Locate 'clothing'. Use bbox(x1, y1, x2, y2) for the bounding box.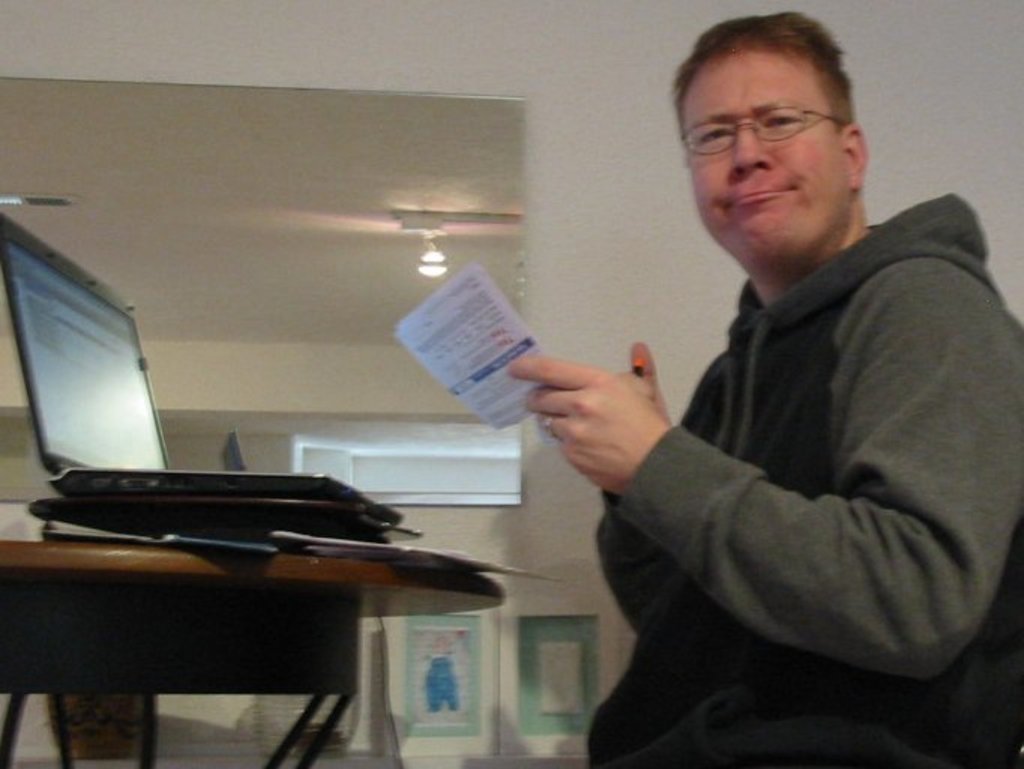
bbox(575, 167, 1016, 763).
